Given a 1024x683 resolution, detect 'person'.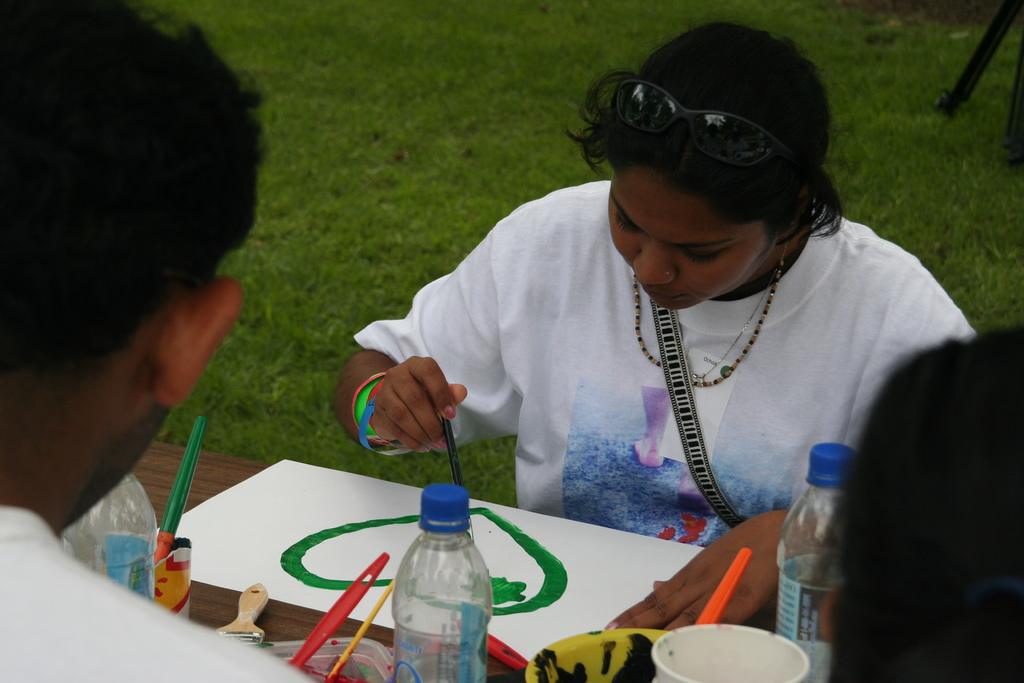
select_region(335, 34, 966, 636).
